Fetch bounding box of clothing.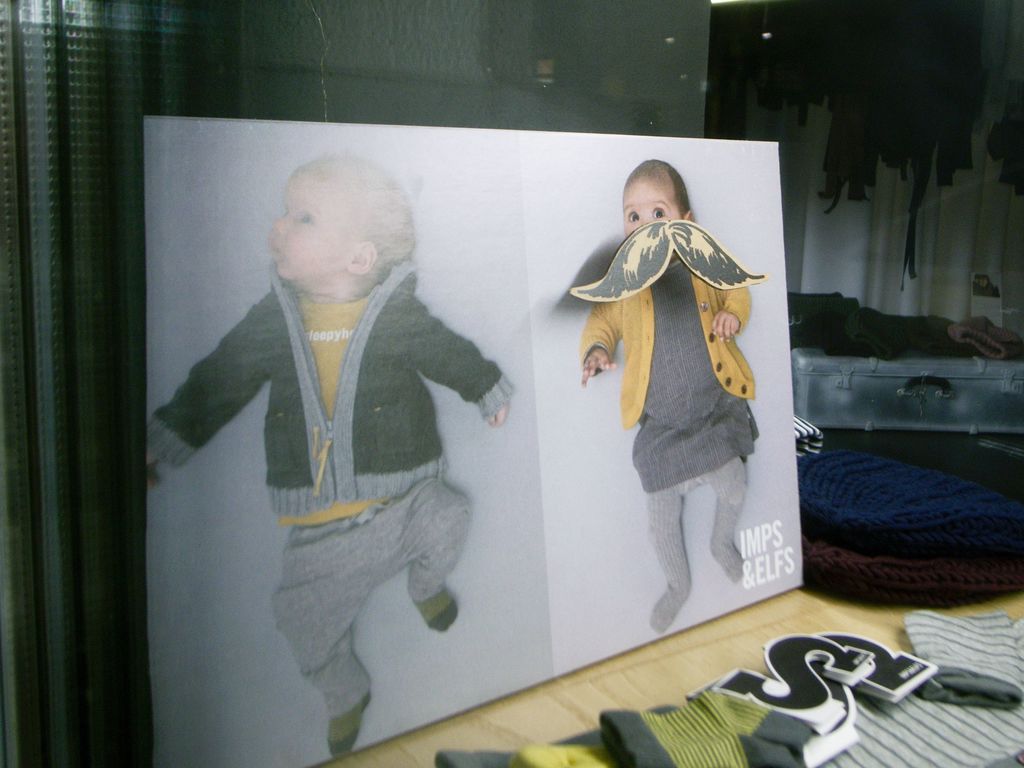
Bbox: [x1=433, y1=612, x2=1023, y2=767].
